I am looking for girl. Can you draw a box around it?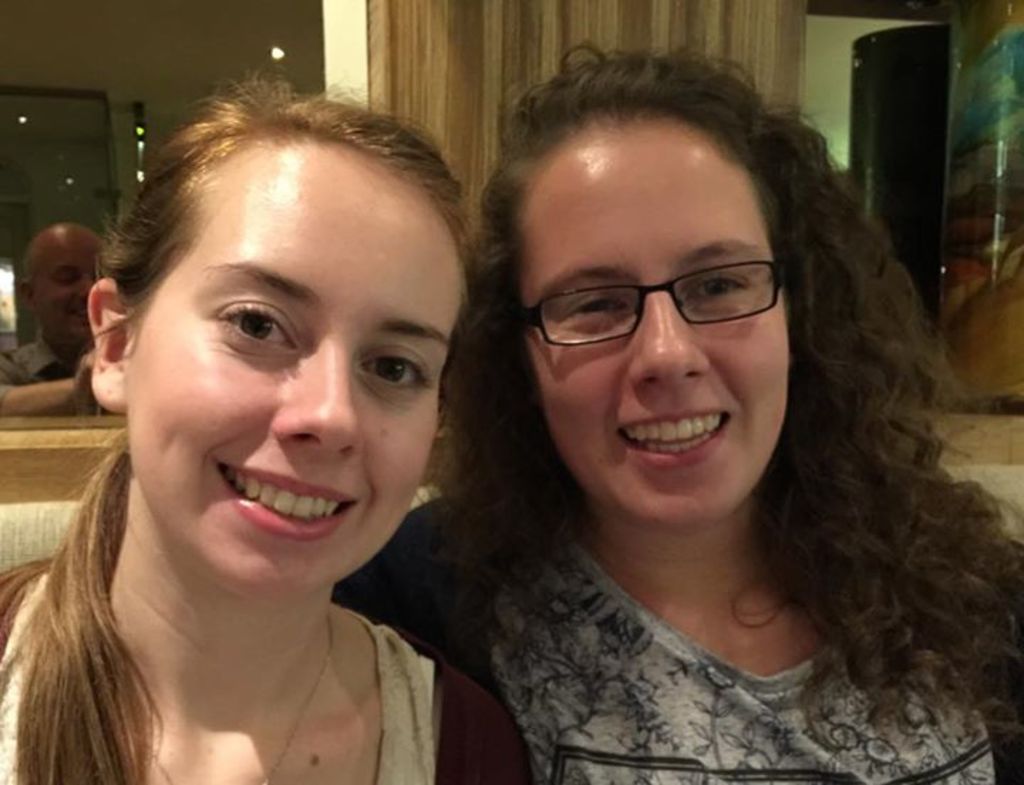
Sure, the bounding box is {"left": 333, "top": 34, "right": 1023, "bottom": 784}.
